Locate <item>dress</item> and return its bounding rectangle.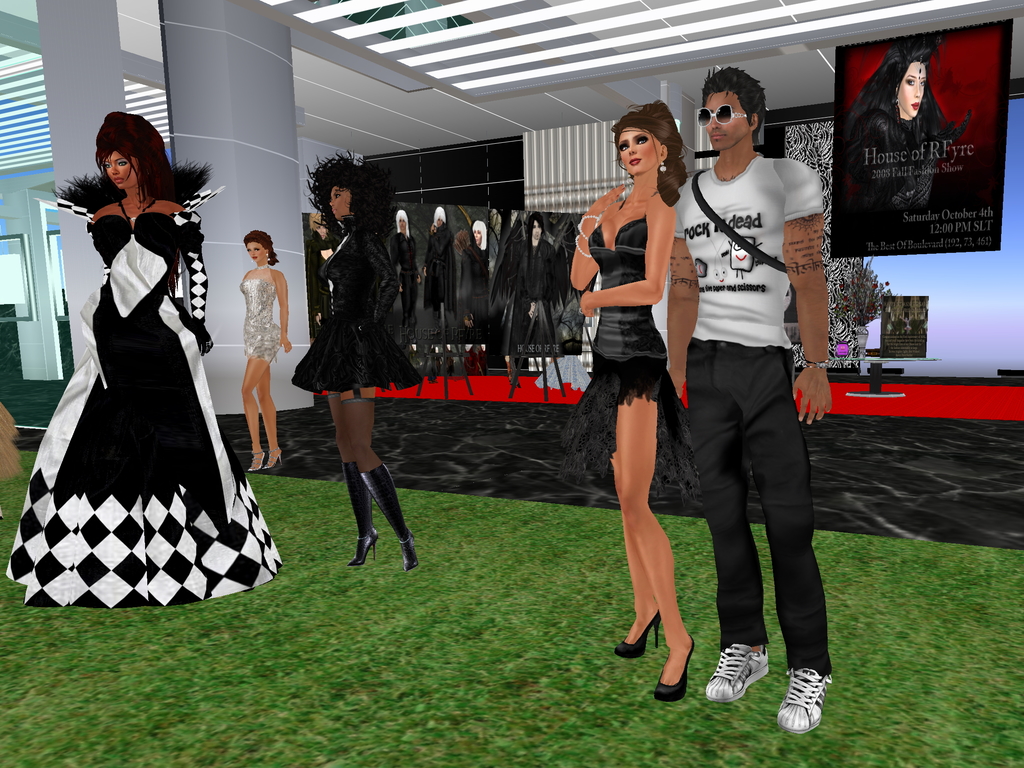
x1=3 y1=175 x2=287 y2=610.
